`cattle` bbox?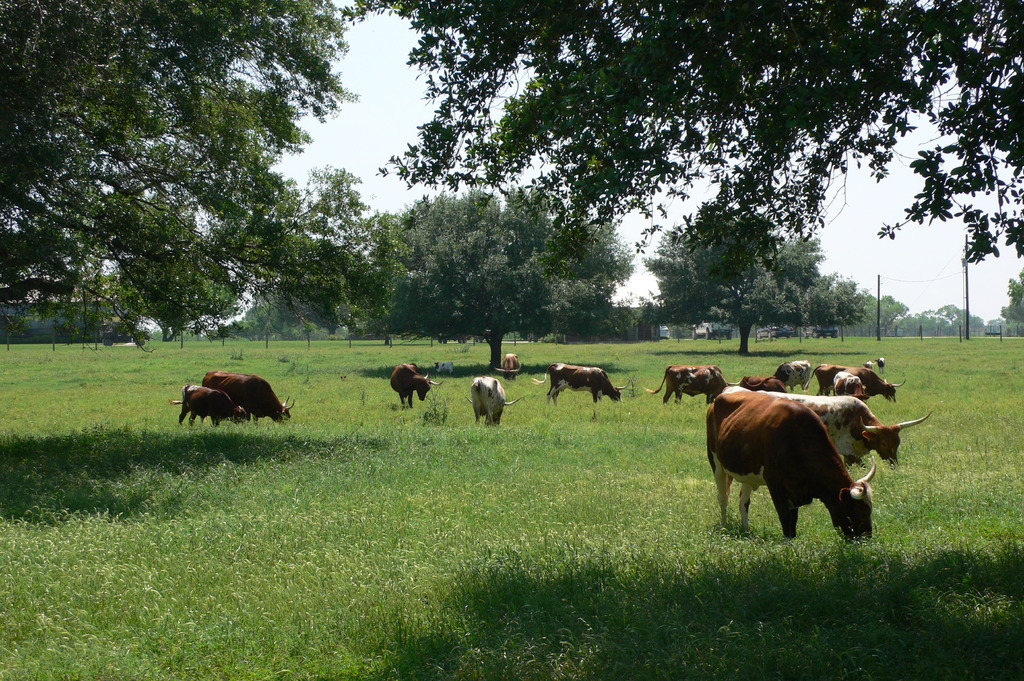
Rect(735, 374, 785, 392)
